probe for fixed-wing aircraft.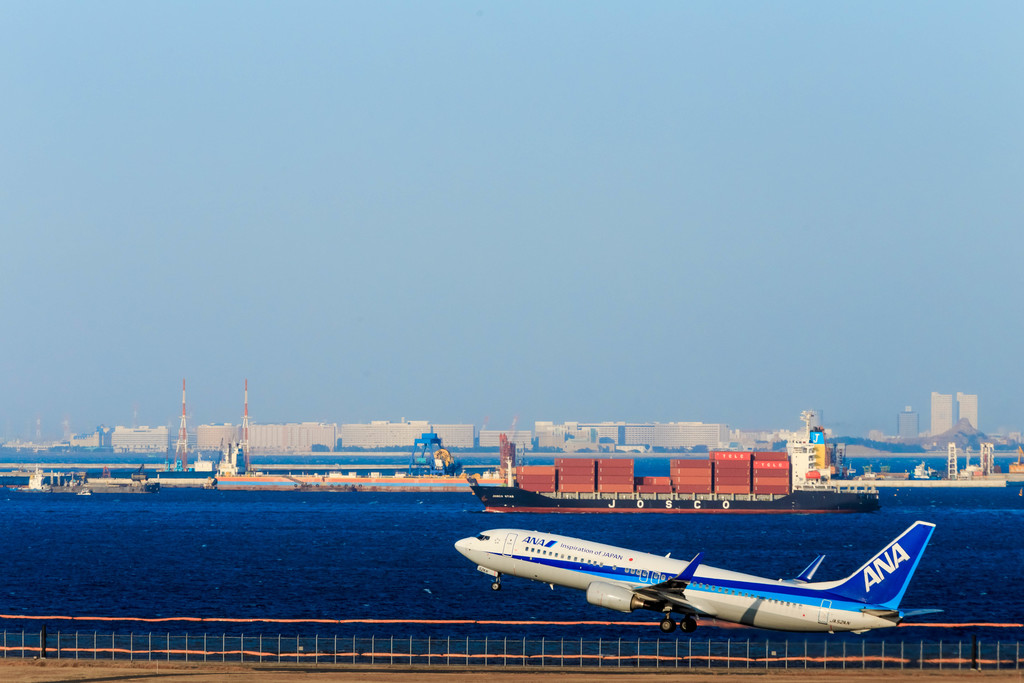
Probe result: <region>443, 516, 967, 650</region>.
